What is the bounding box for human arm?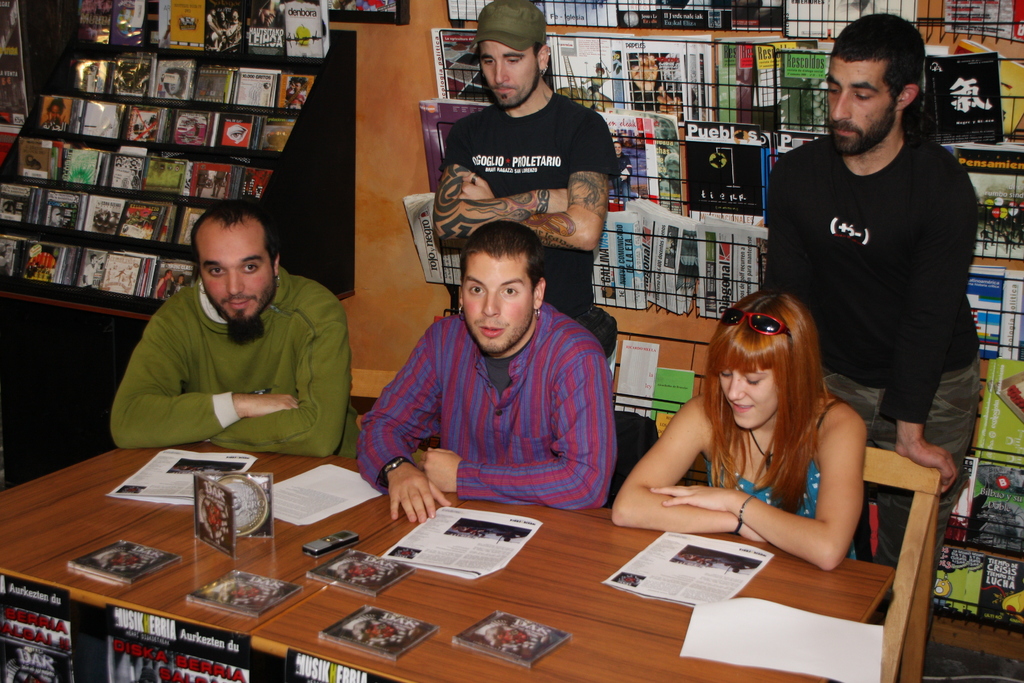
209, 315, 352, 456.
